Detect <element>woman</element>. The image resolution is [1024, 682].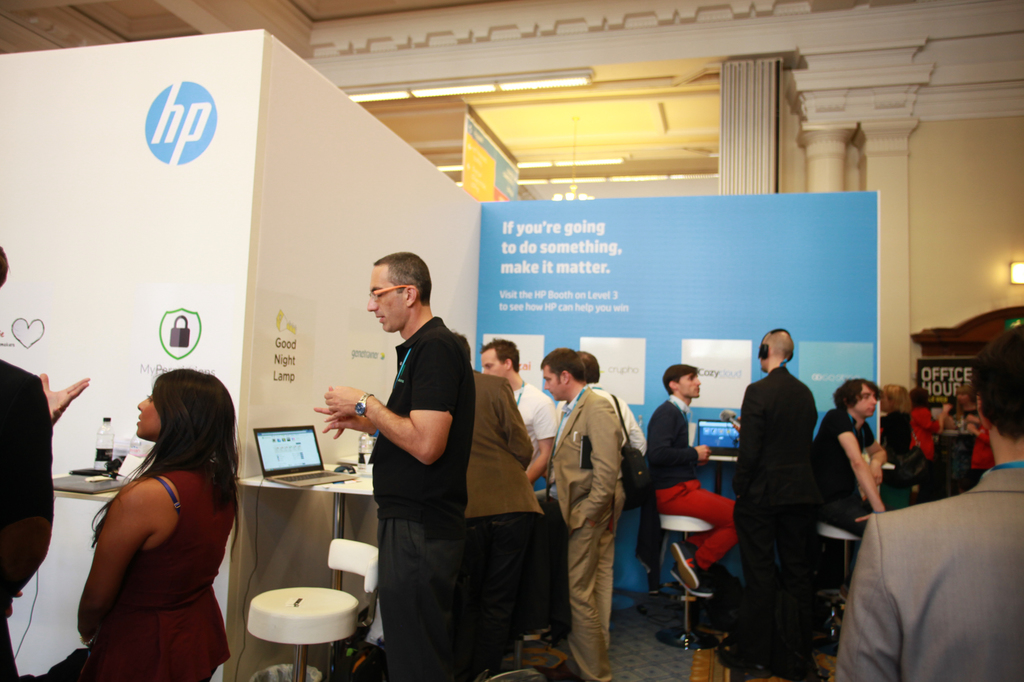
Rect(911, 388, 950, 506).
